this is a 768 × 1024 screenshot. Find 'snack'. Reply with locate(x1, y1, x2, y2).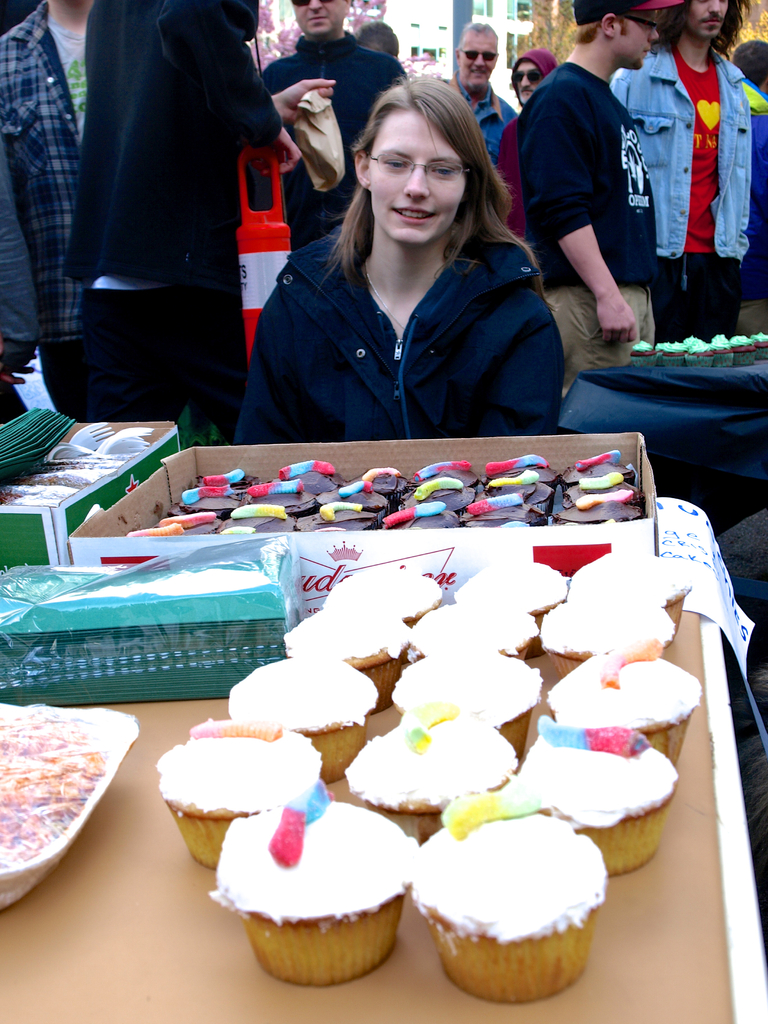
locate(226, 653, 373, 781).
